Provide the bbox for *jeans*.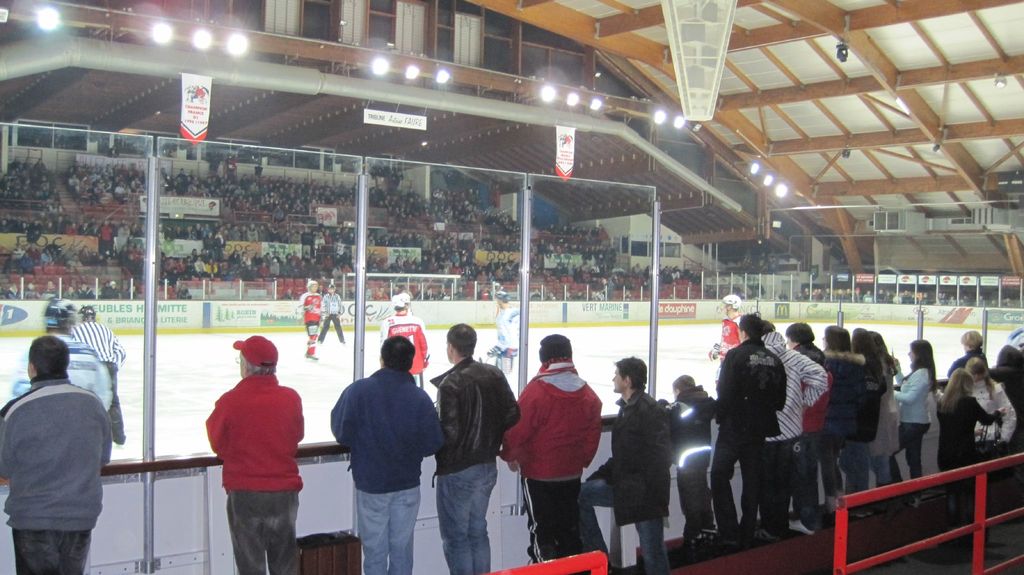
<bbox>356, 490, 419, 574</bbox>.
